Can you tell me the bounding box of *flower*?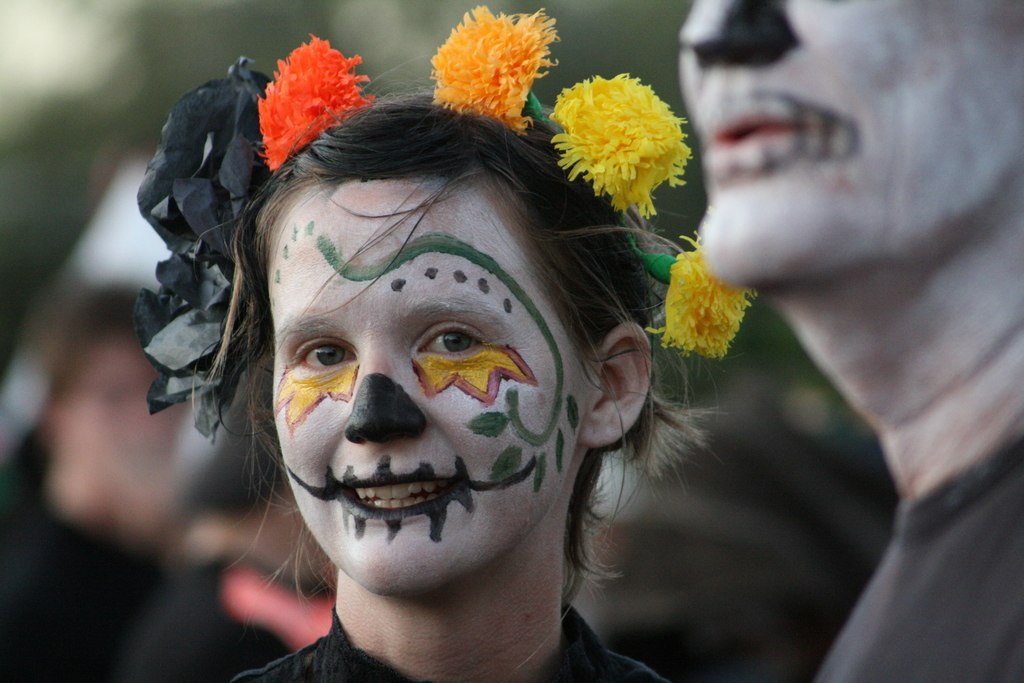
{"left": 550, "top": 56, "right": 689, "bottom": 202}.
